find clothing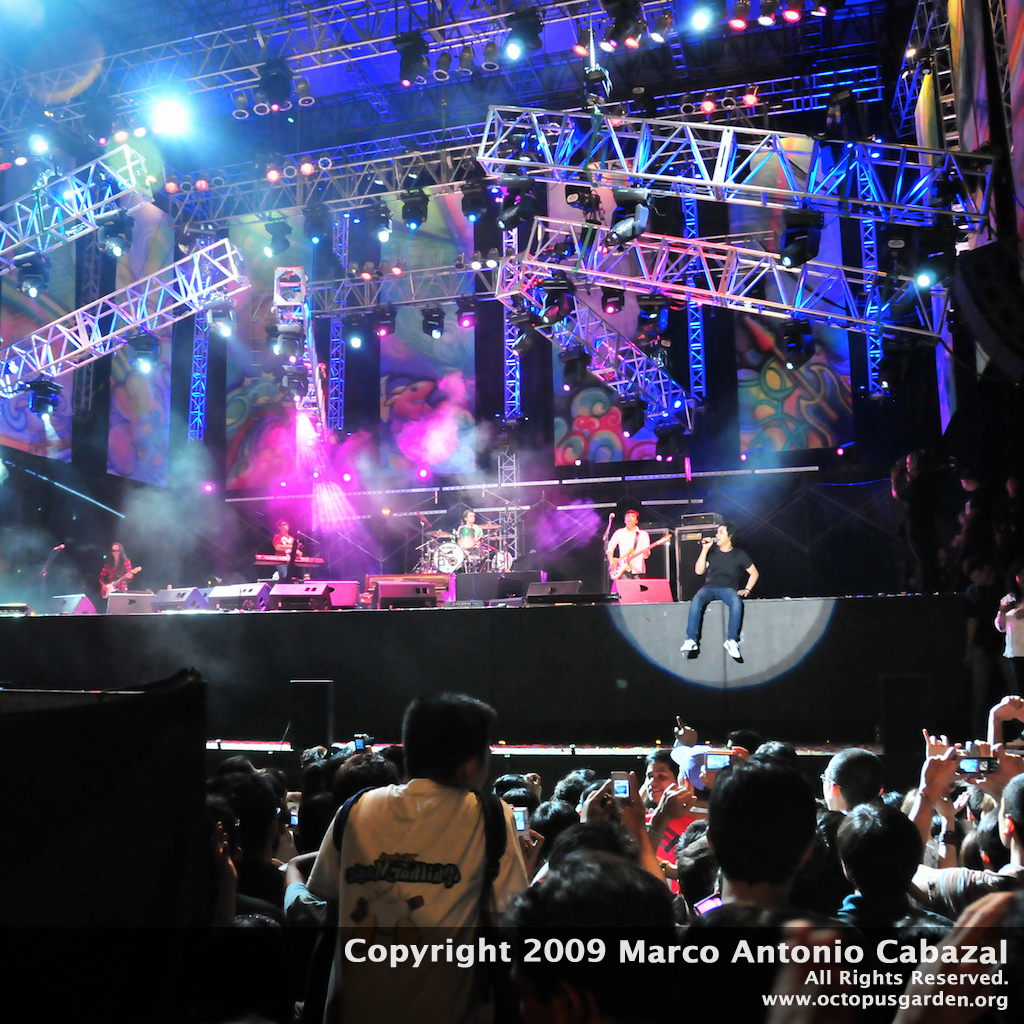
detection(927, 863, 1023, 920)
